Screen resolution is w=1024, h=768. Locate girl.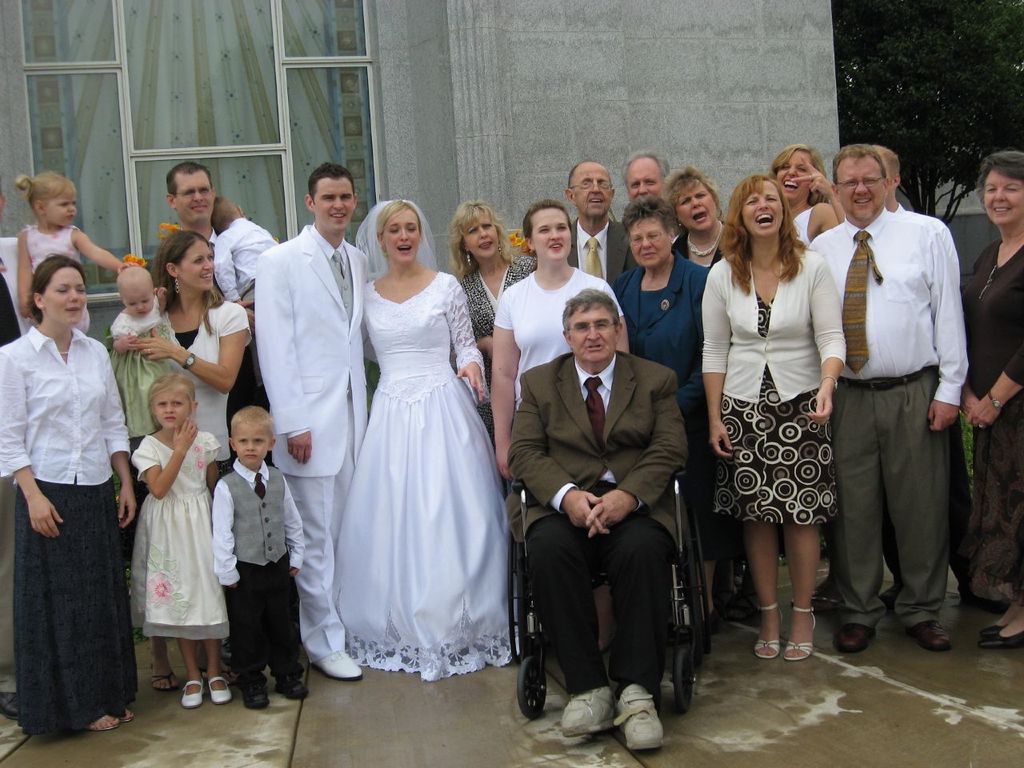
<bbox>0, 254, 141, 733</bbox>.
